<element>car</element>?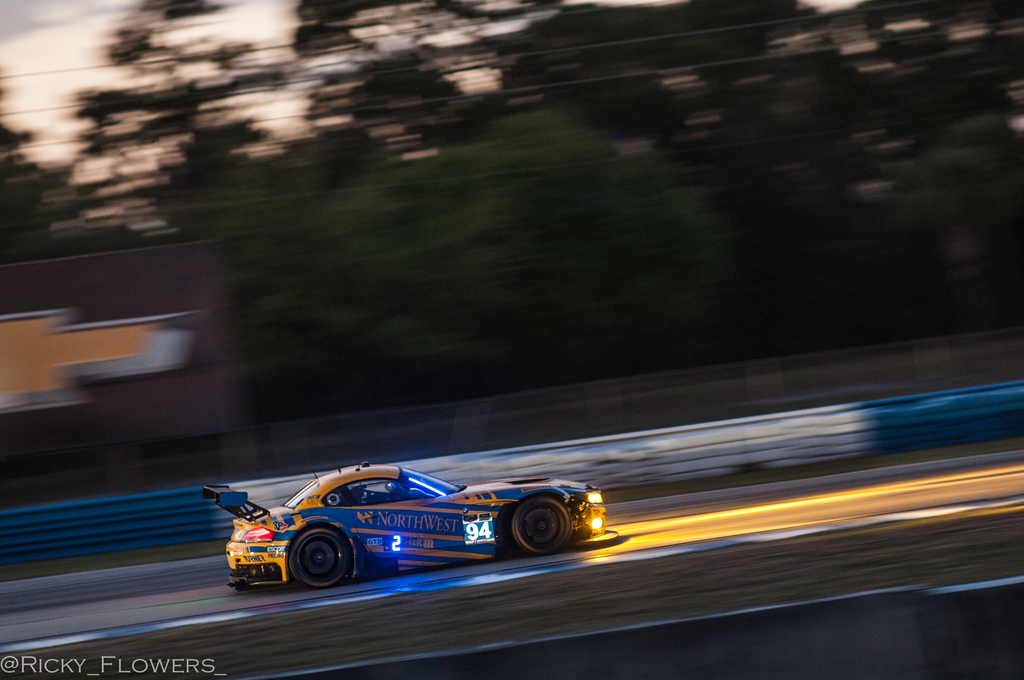
<box>204,450,676,587</box>
